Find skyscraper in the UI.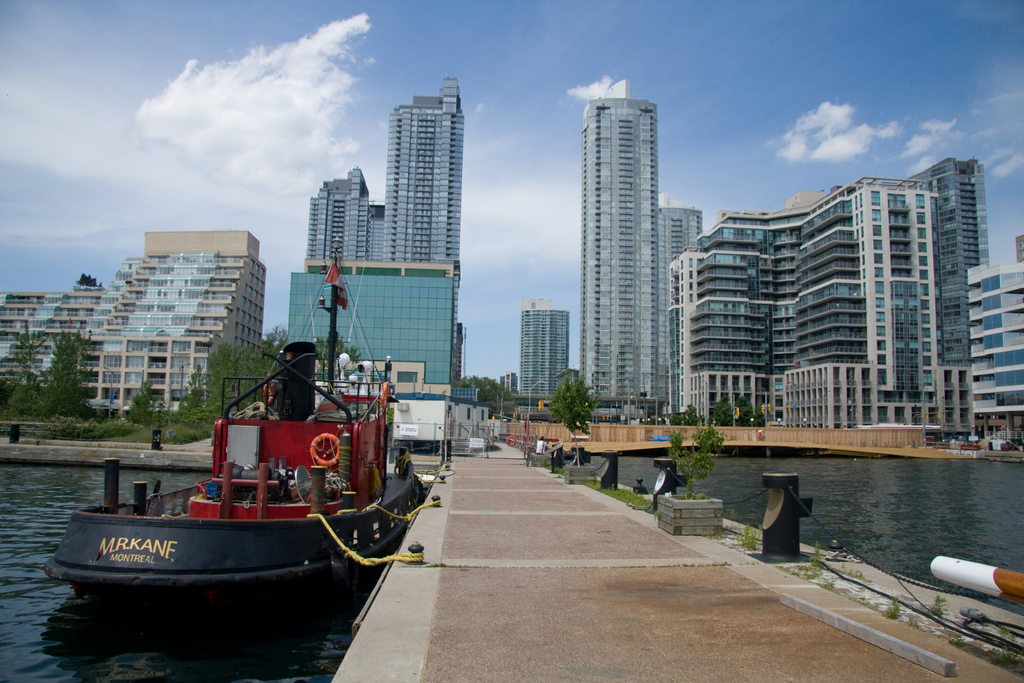
UI element at {"x1": 557, "y1": 70, "x2": 714, "y2": 426}.
